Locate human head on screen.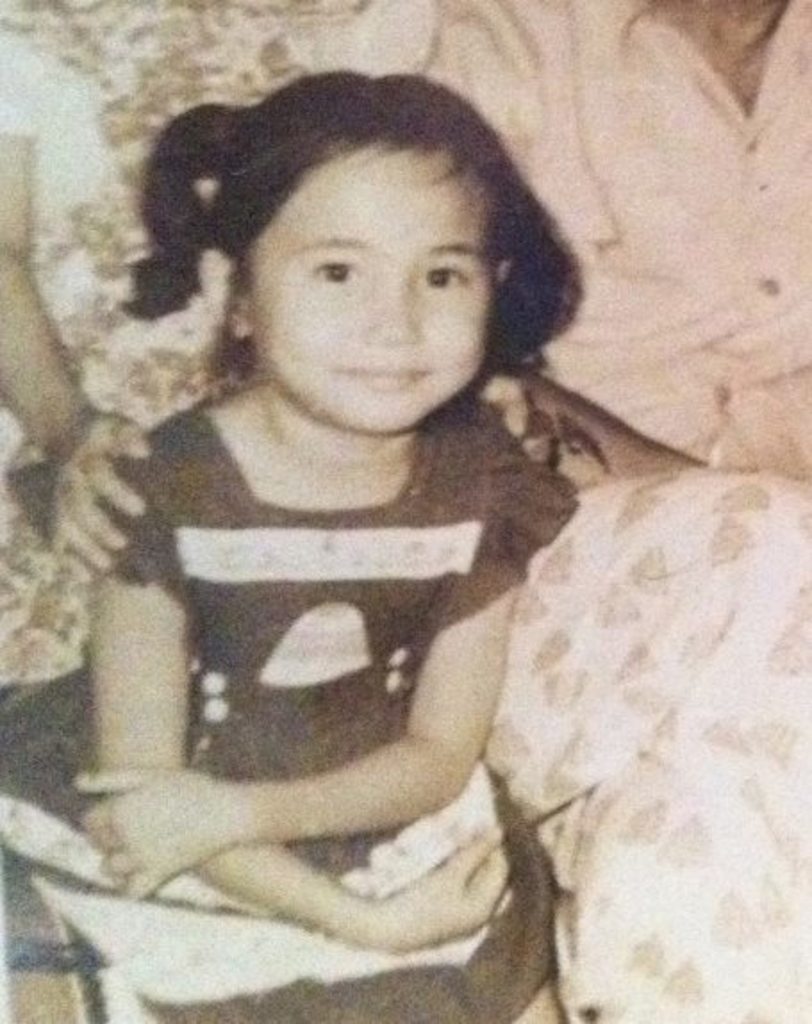
On screen at 225:96:530:396.
